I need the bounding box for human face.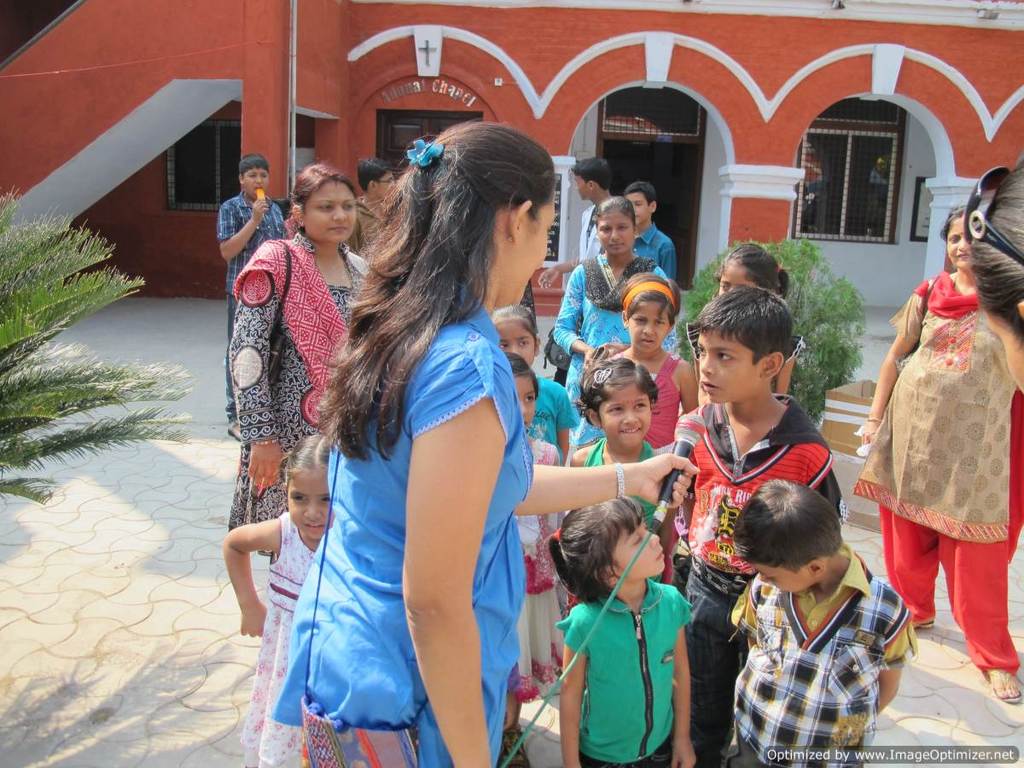
Here it is: [left=515, top=371, right=536, bottom=435].
